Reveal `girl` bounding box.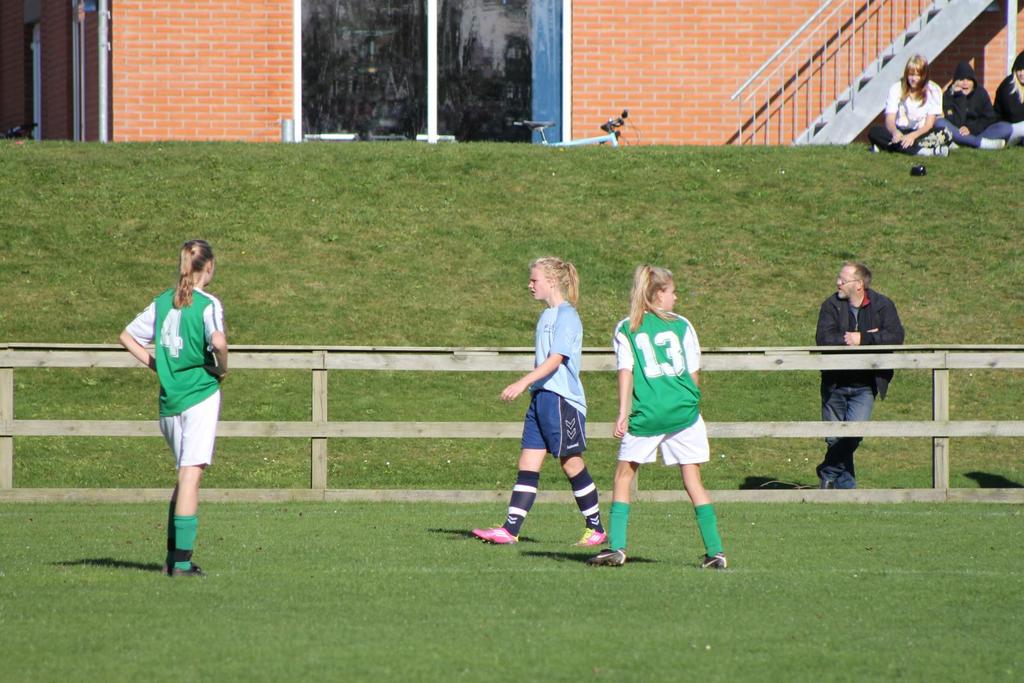
Revealed: (608,261,735,559).
